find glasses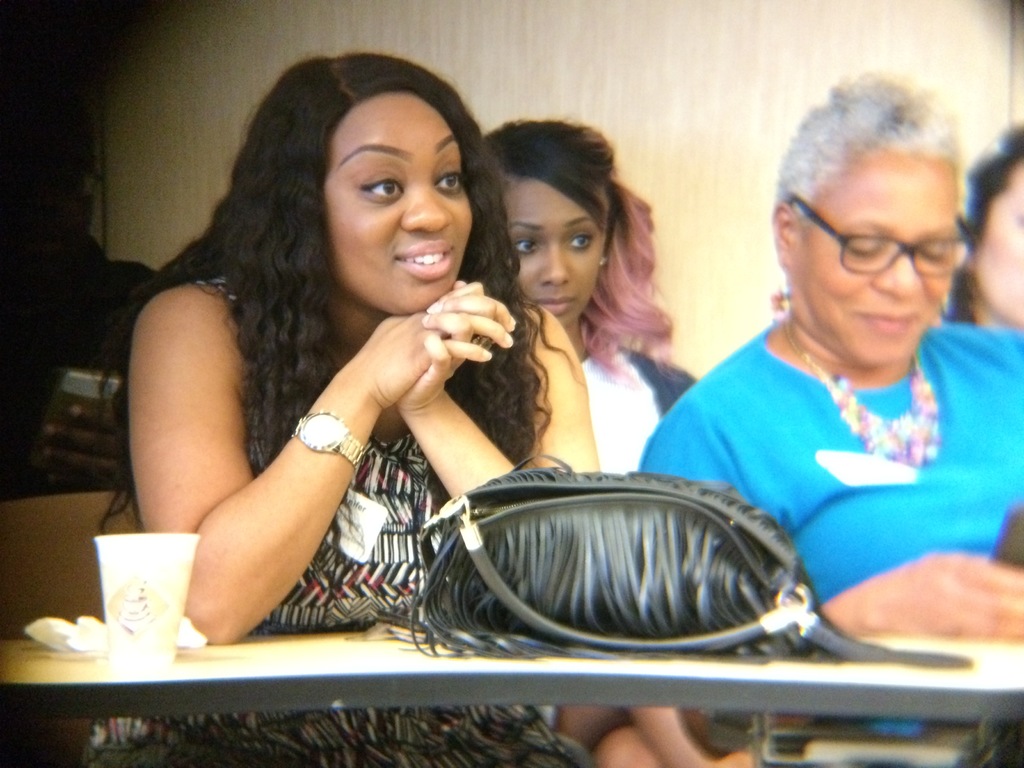
(left=803, top=215, right=975, bottom=278)
